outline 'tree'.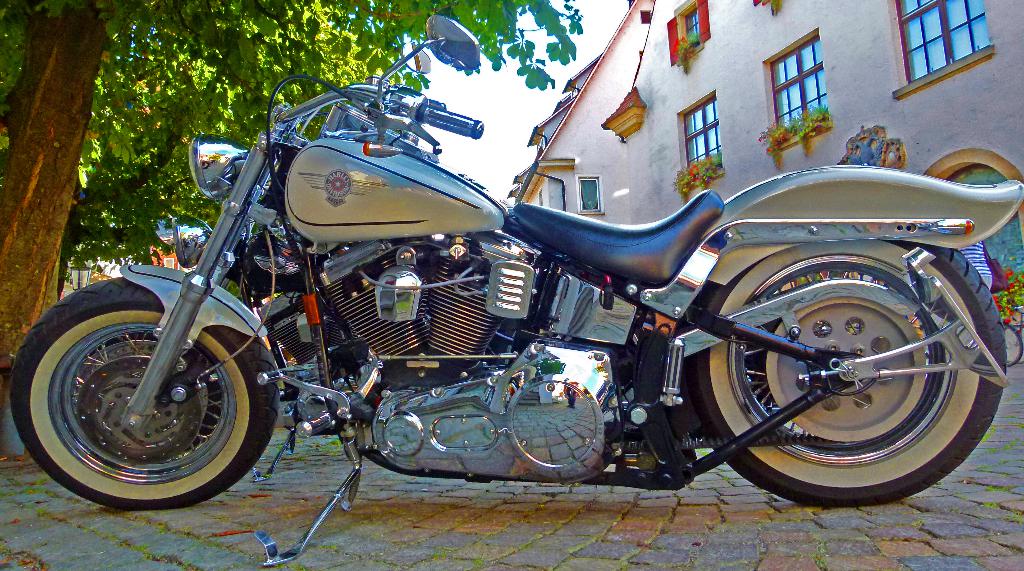
Outline: bbox=(0, 0, 422, 399).
